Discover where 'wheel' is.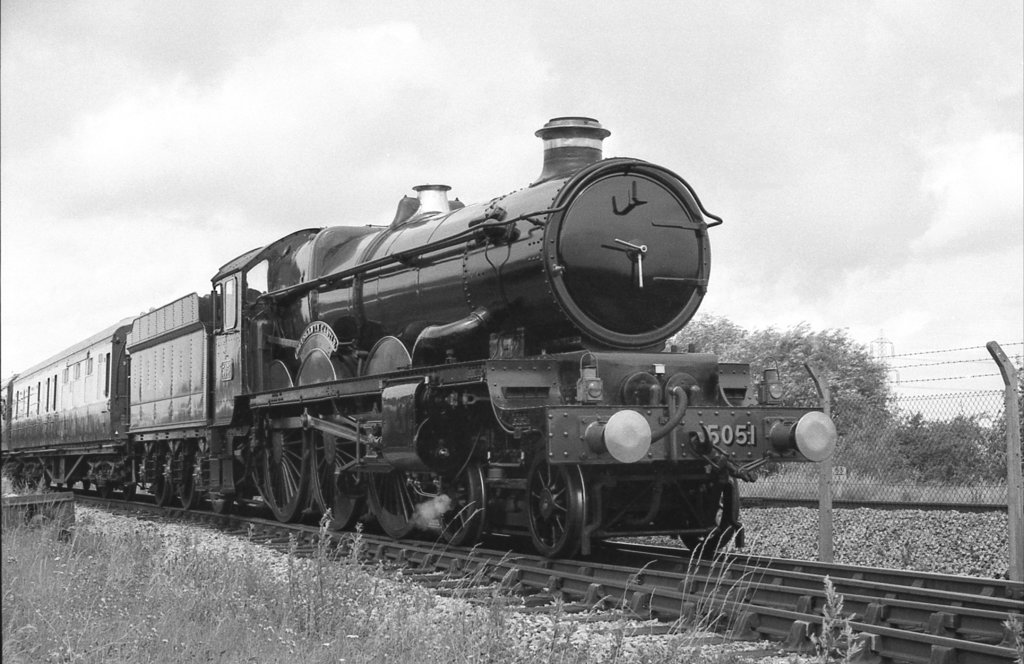
Discovered at rect(368, 474, 427, 541).
